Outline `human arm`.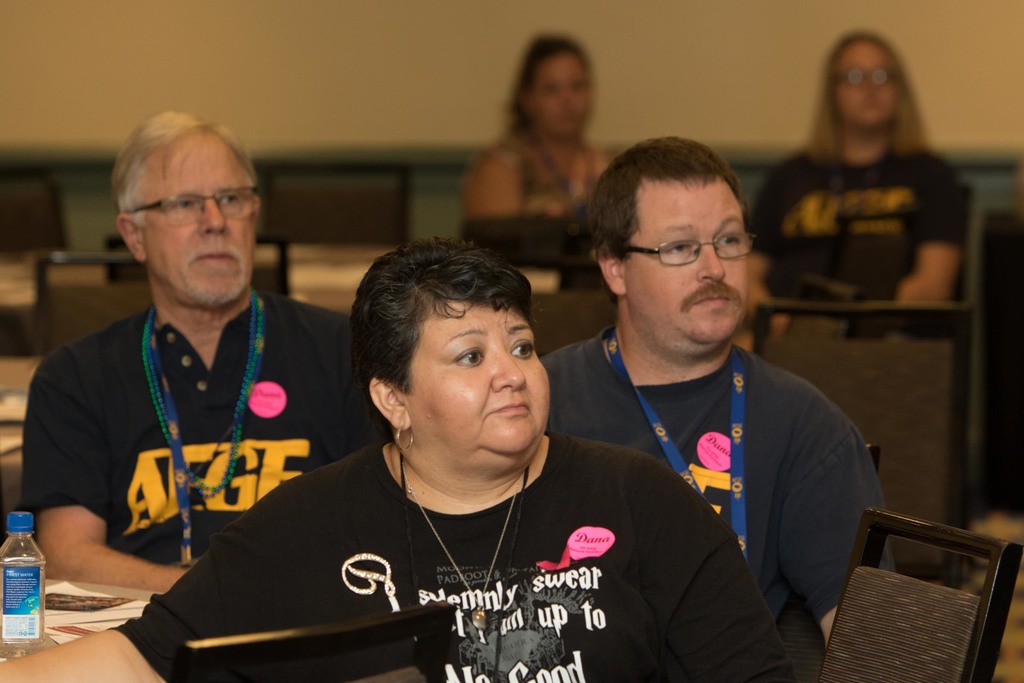
Outline: <bbox>20, 357, 183, 589</bbox>.
